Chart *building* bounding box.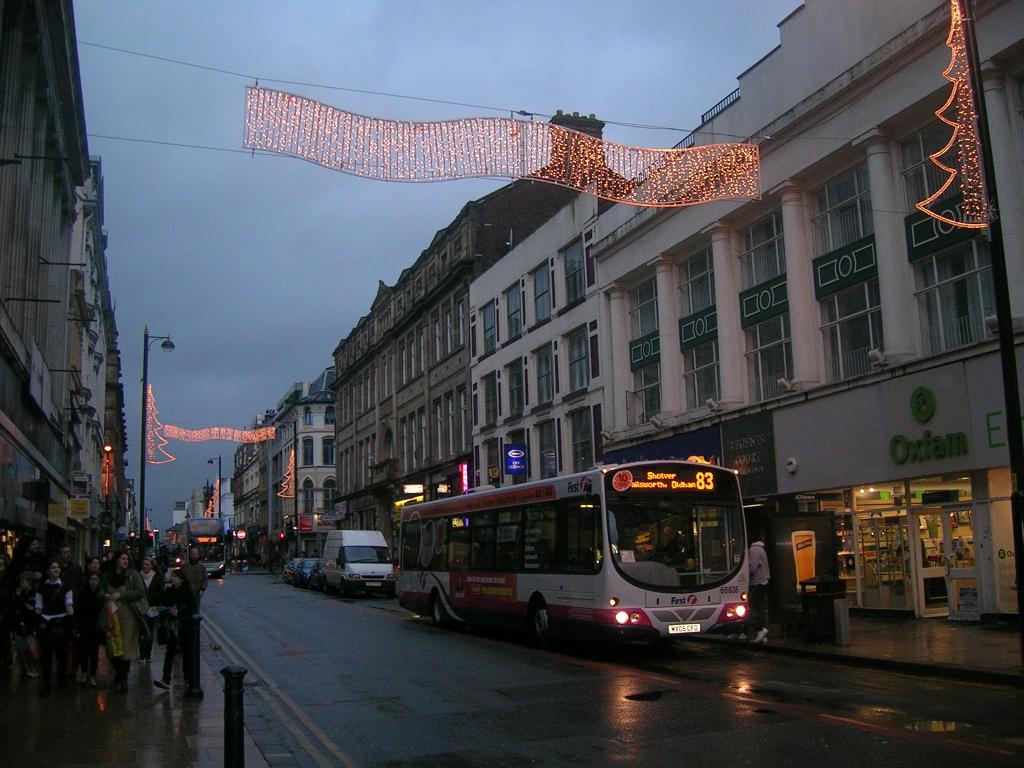
Charted: [x1=225, y1=378, x2=338, y2=572].
